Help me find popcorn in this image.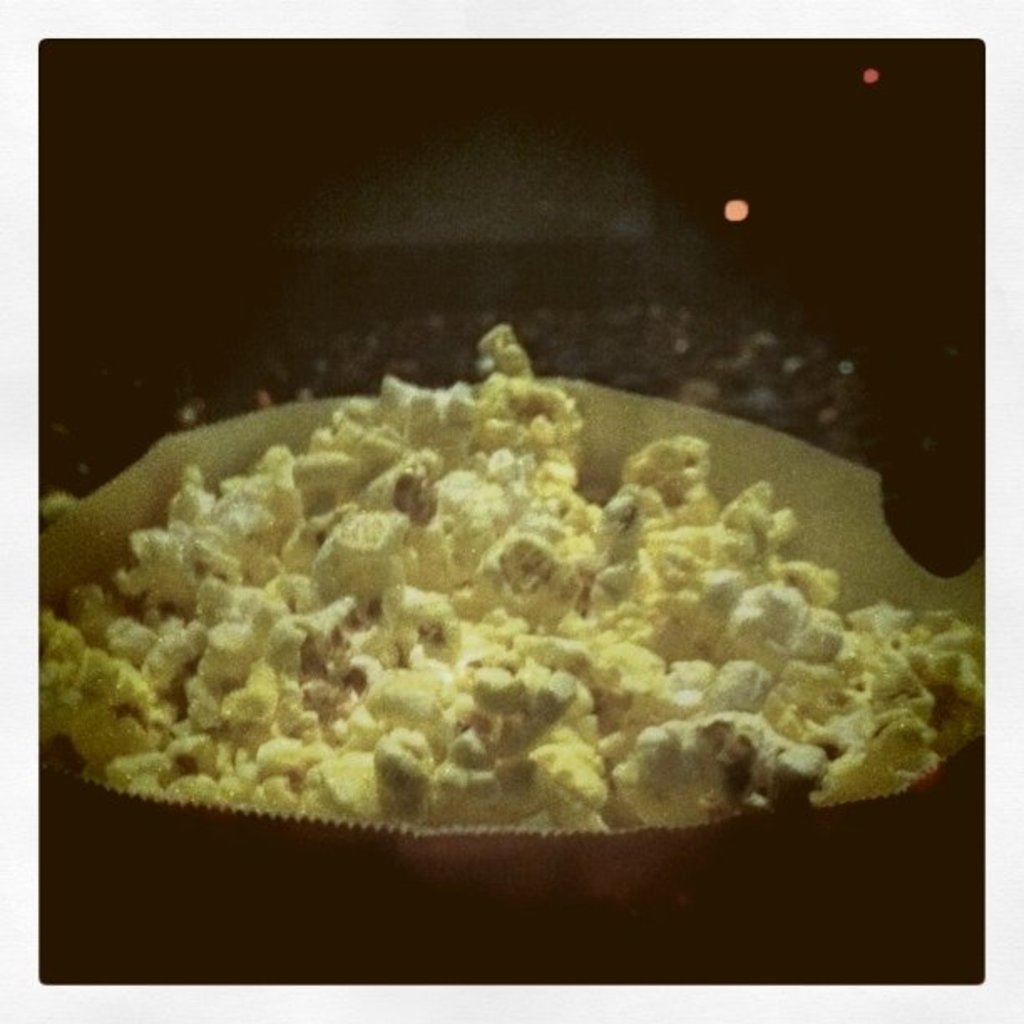
Found it: (42,323,977,833).
